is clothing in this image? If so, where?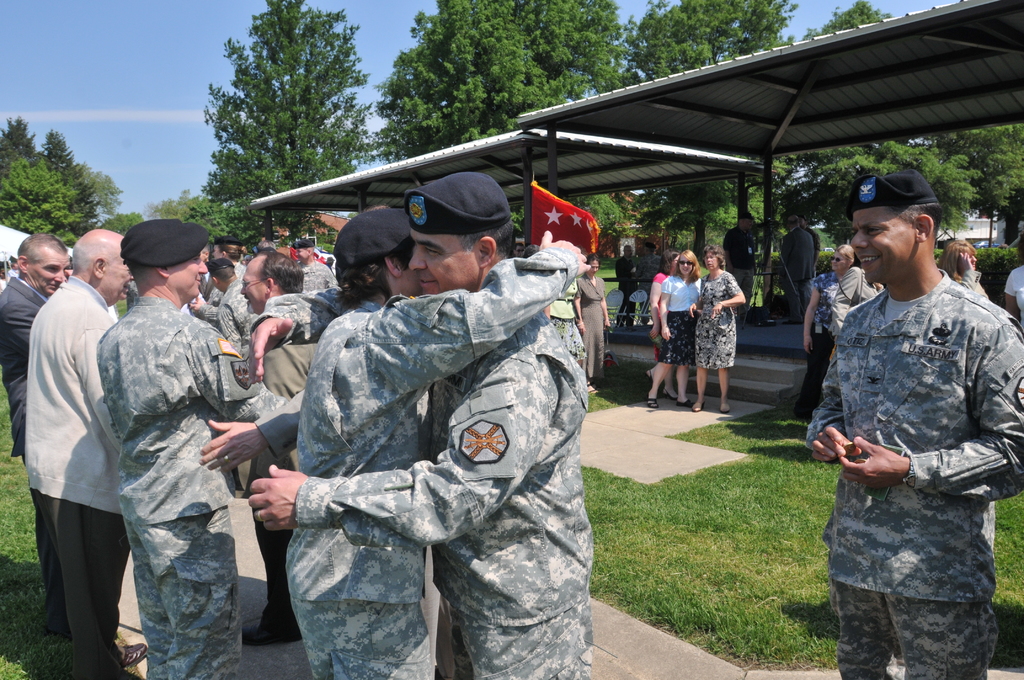
Yes, at 661/275/701/366.
